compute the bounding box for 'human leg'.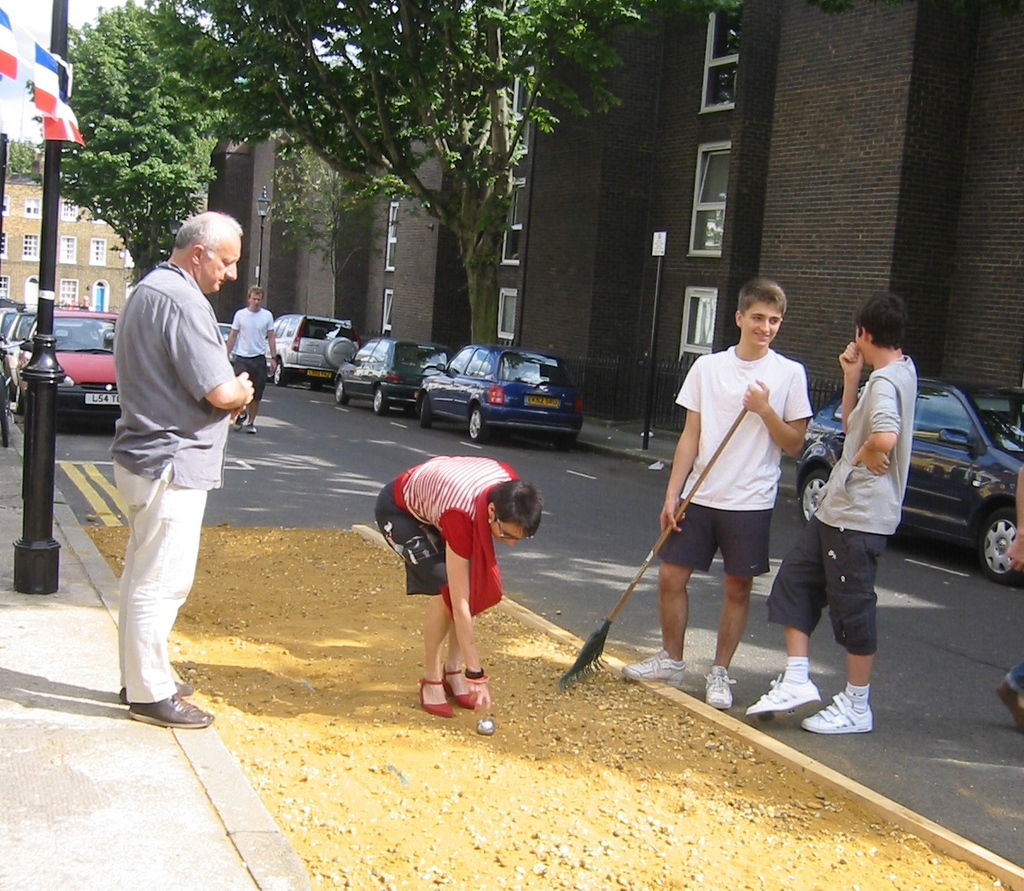
rect(114, 455, 210, 732).
